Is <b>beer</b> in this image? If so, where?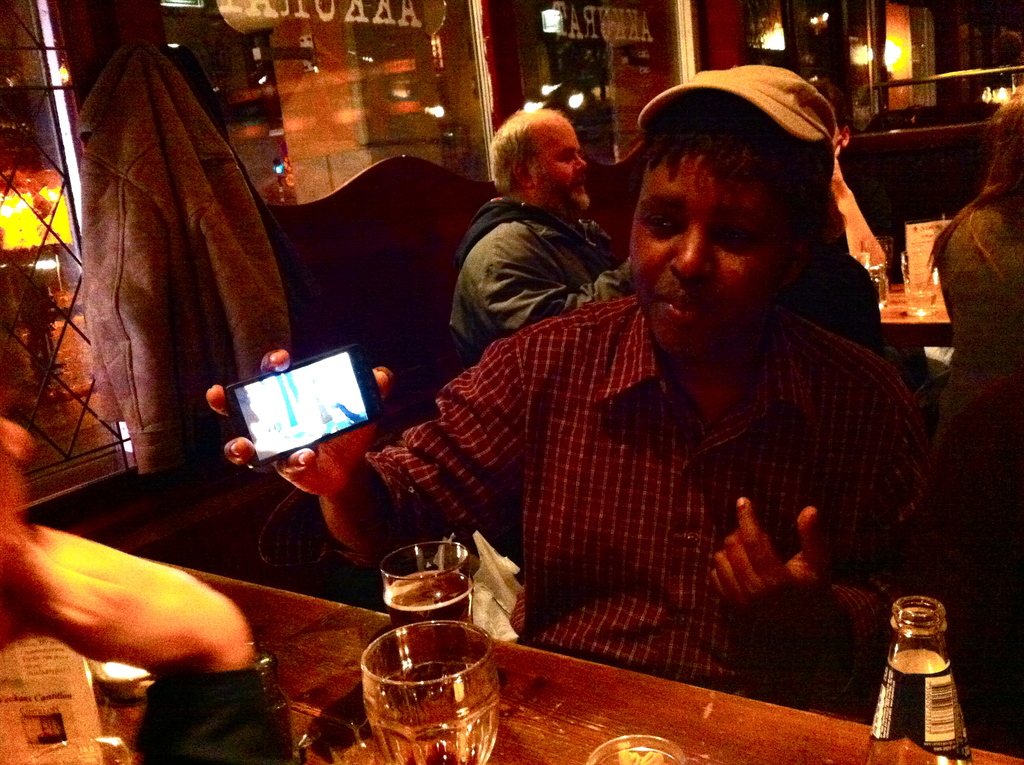
Yes, at <region>385, 567, 478, 620</region>.
